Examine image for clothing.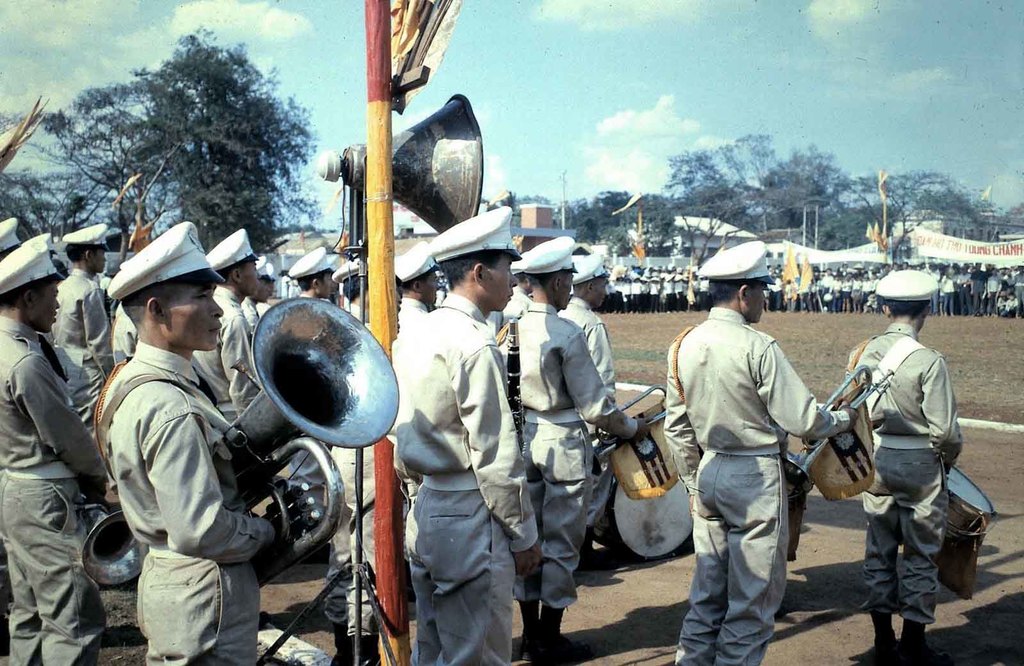
Examination result: Rect(665, 309, 850, 665).
